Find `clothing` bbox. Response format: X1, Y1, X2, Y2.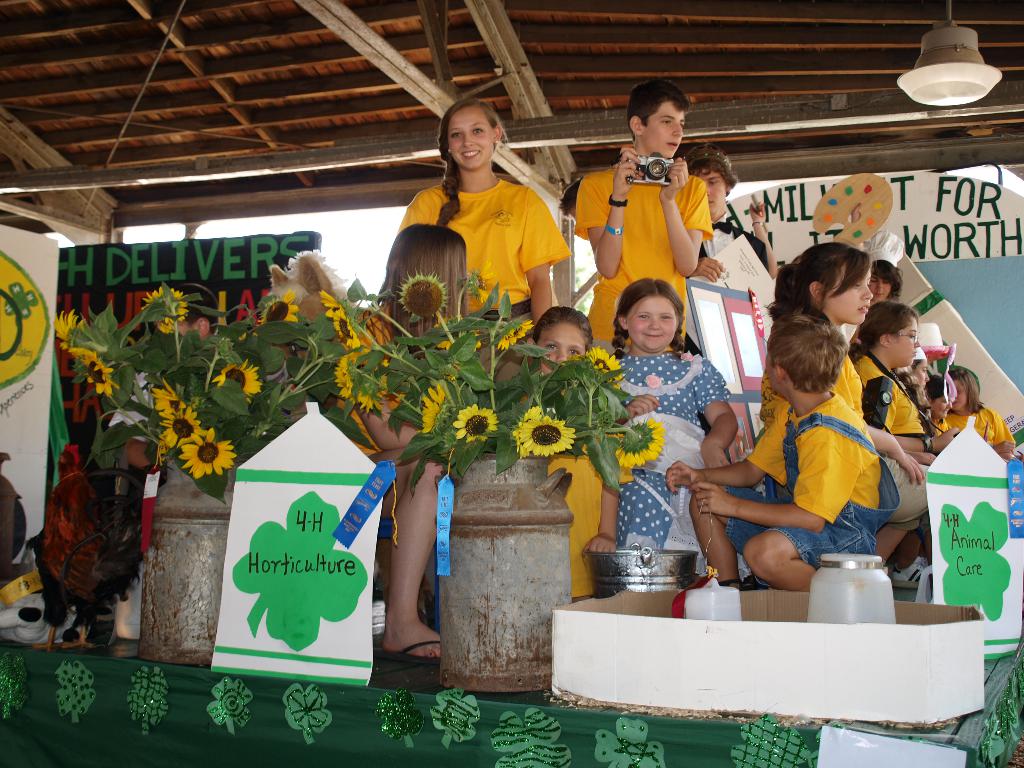
716, 360, 916, 589.
